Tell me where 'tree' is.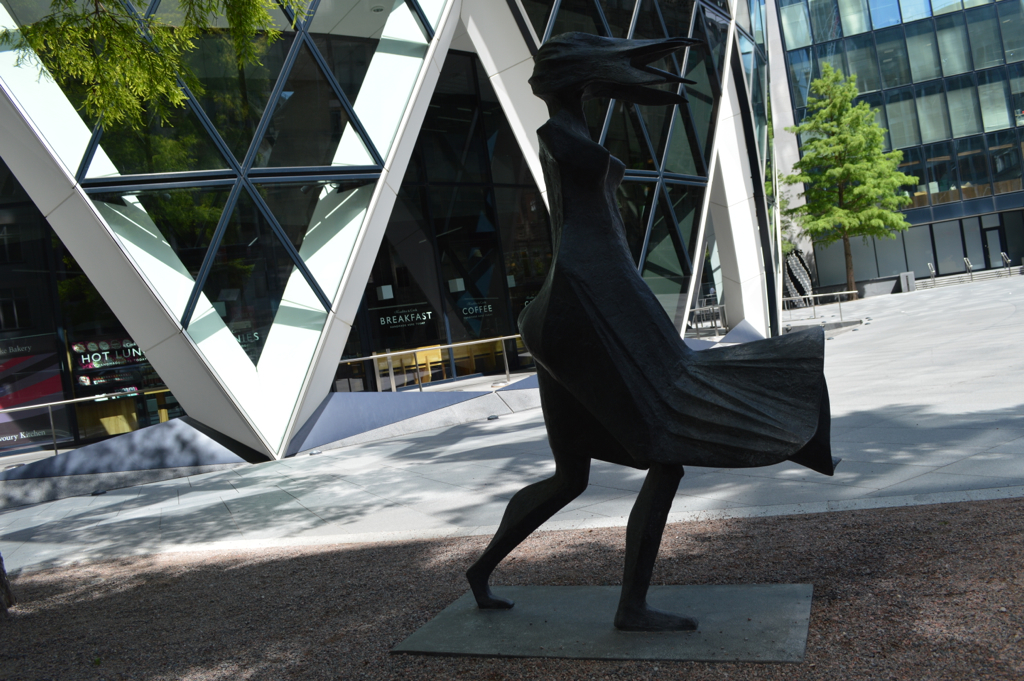
'tree' is at locate(11, 0, 310, 122).
